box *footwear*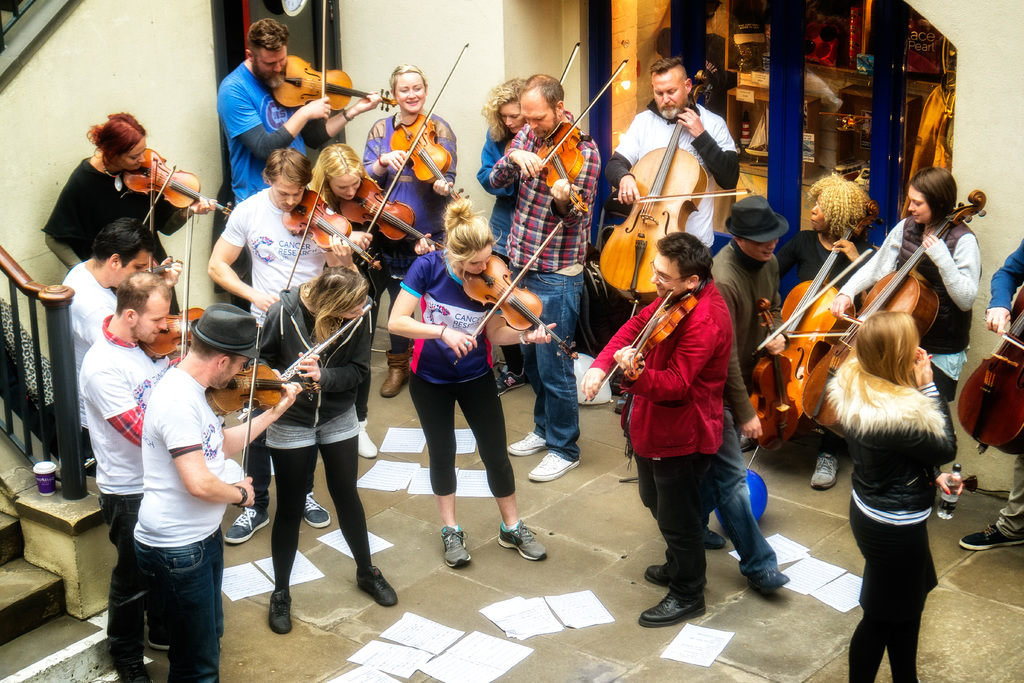
l=220, t=508, r=271, b=543
